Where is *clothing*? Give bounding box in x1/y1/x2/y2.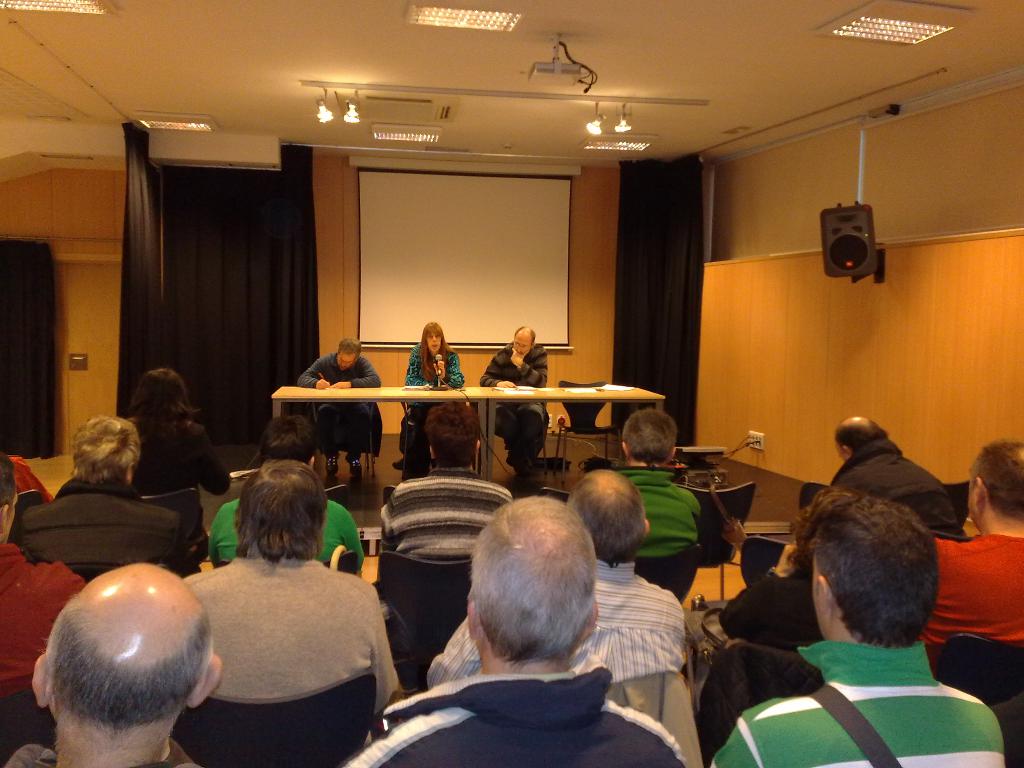
339/646/687/767.
